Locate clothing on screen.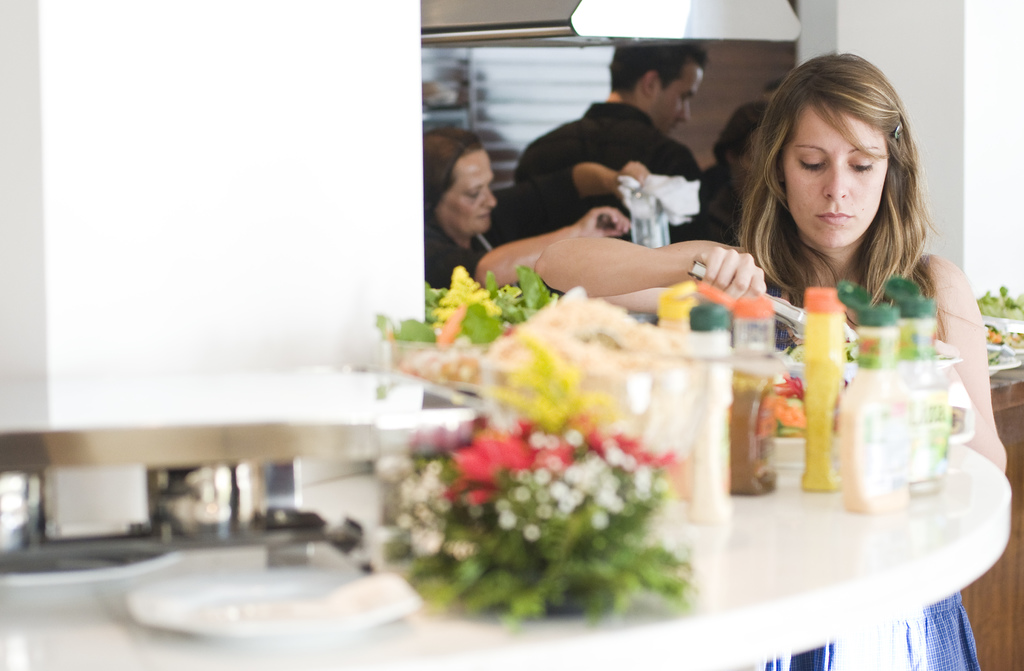
On screen at x1=763, y1=266, x2=979, y2=670.
